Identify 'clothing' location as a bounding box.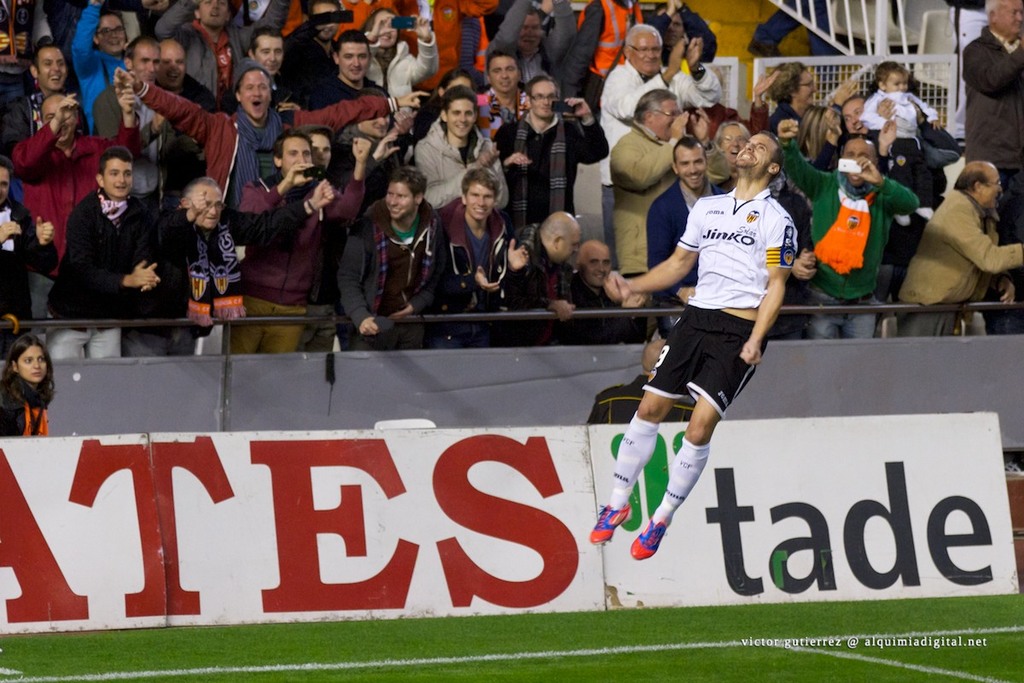
left=778, top=140, right=911, bottom=329.
